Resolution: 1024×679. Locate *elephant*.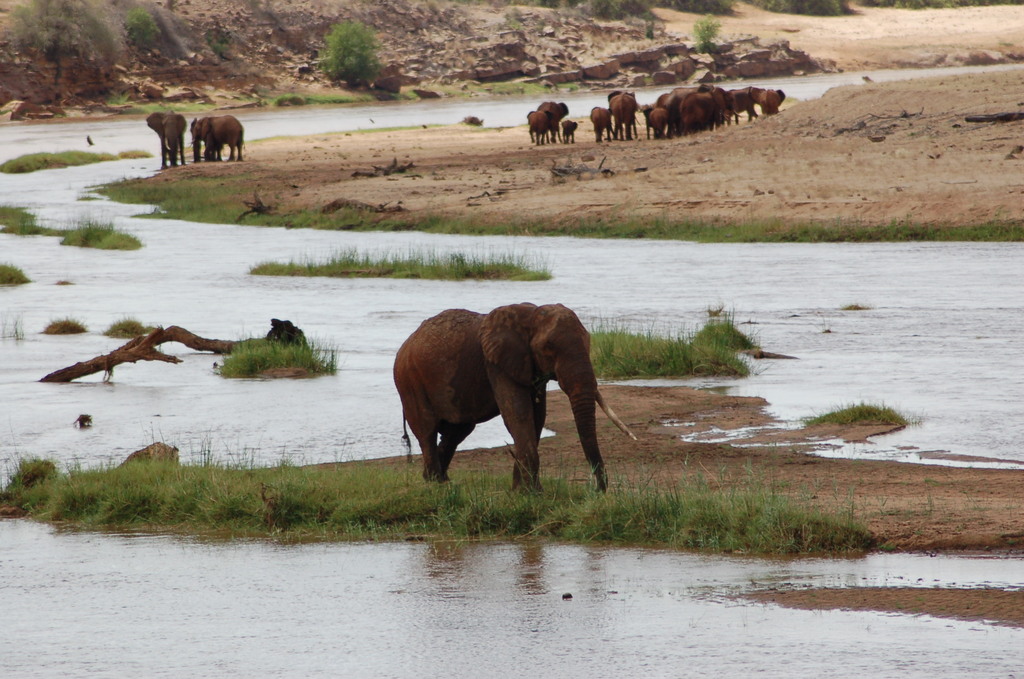
593, 104, 614, 140.
